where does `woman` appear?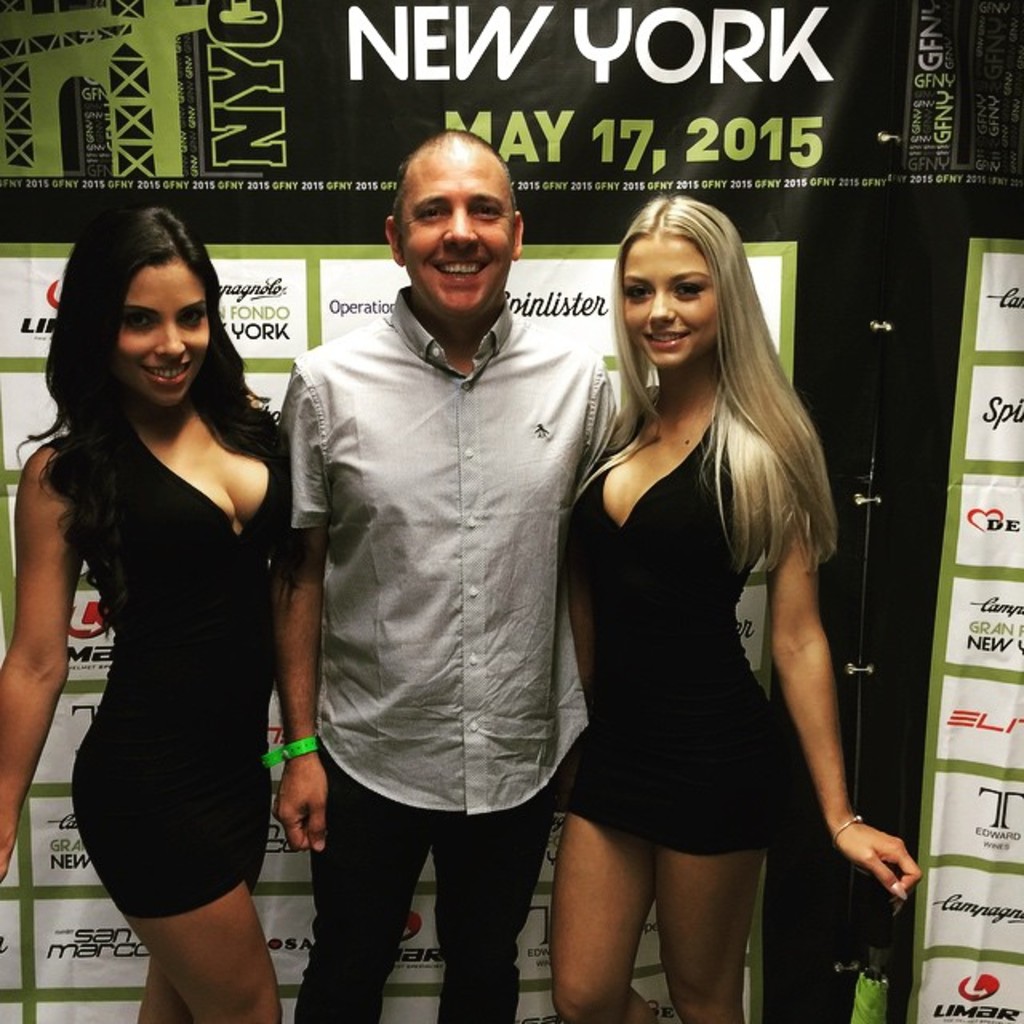
Appears at {"x1": 24, "y1": 200, "x2": 312, "y2": 1023}.
